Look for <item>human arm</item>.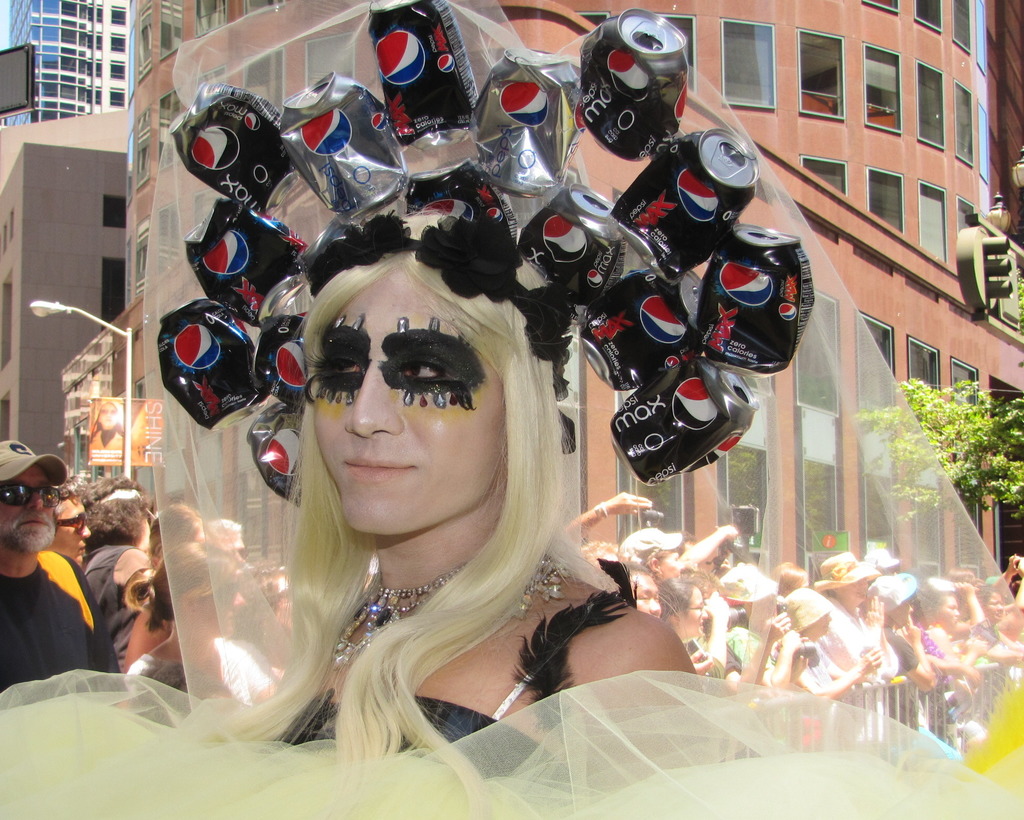
Found: x1=724, y1=613, x2=788, y2=701.
